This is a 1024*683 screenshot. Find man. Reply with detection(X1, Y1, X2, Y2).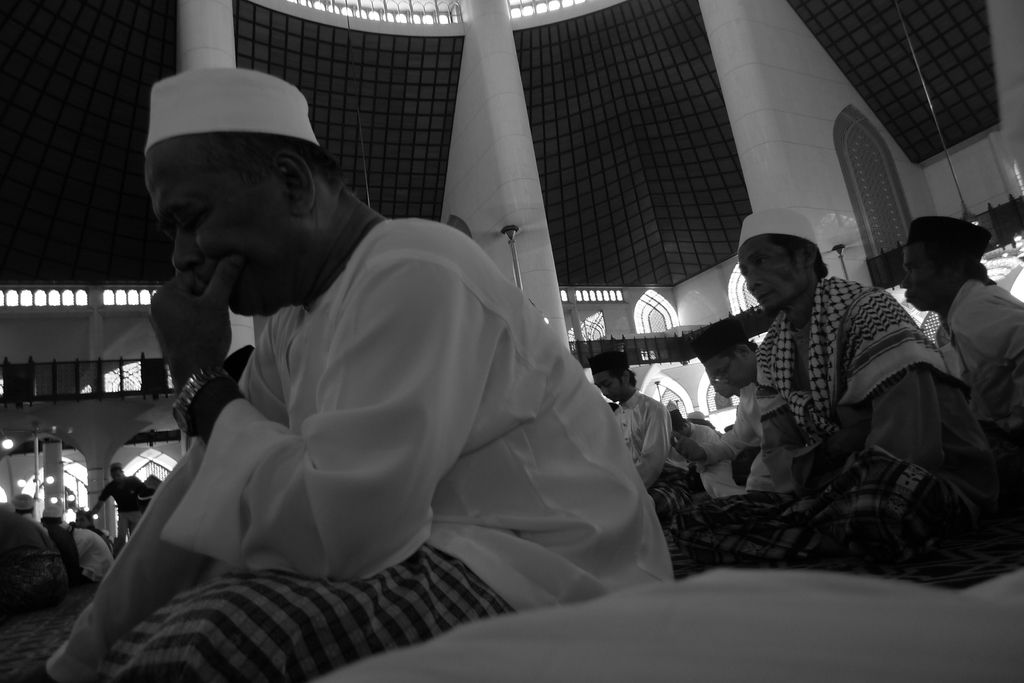
detection(891, 207, 1023, 442).
